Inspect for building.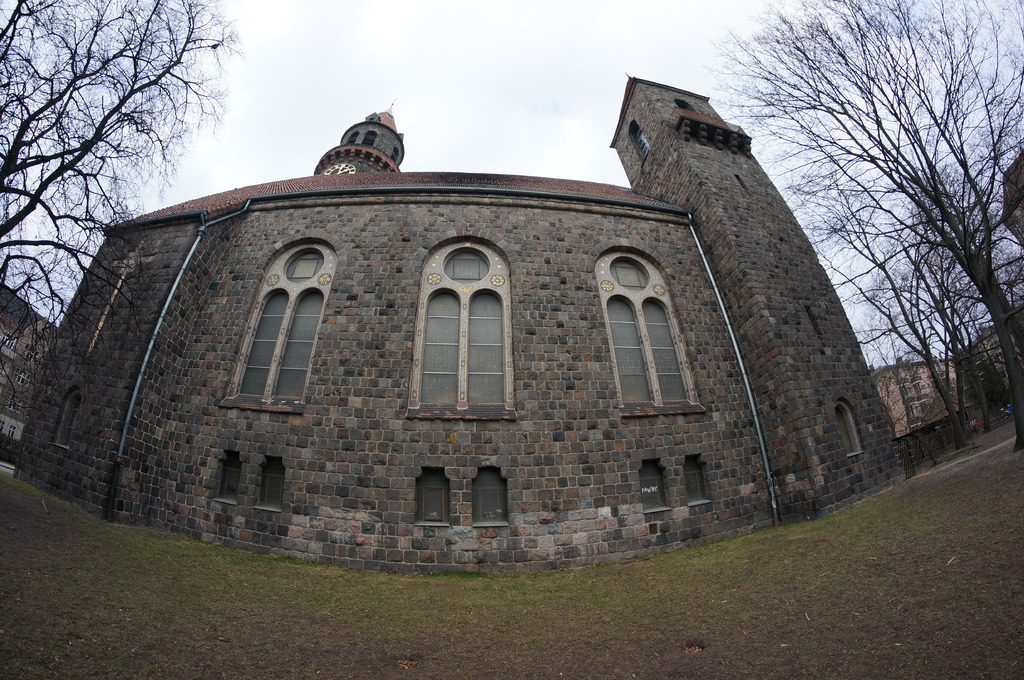
Inspection: Rect(871, 353, 970, 437).
